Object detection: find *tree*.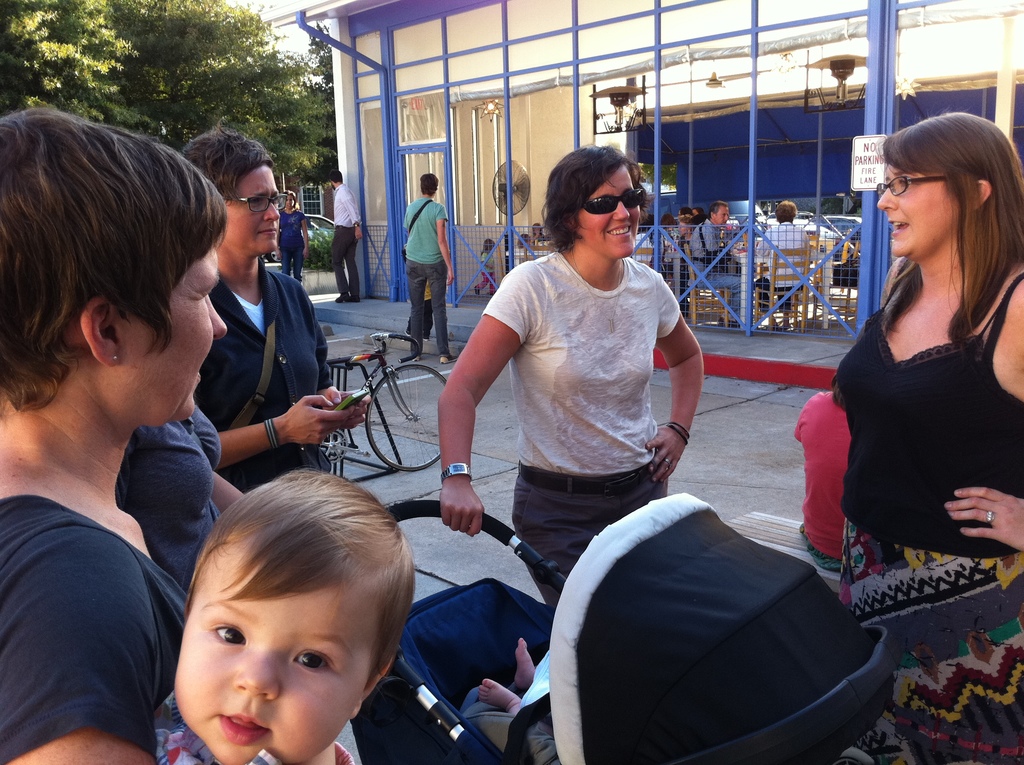
rect(278, 25, 336, 192).
